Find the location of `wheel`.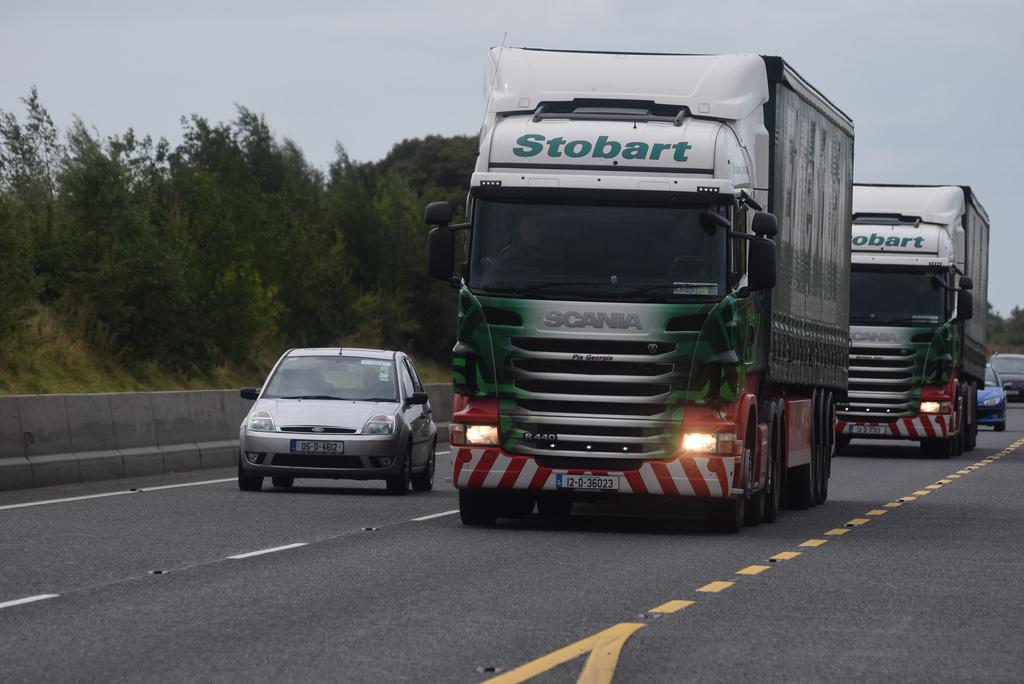
Location: bbox=(383, 436, 412, 497).
